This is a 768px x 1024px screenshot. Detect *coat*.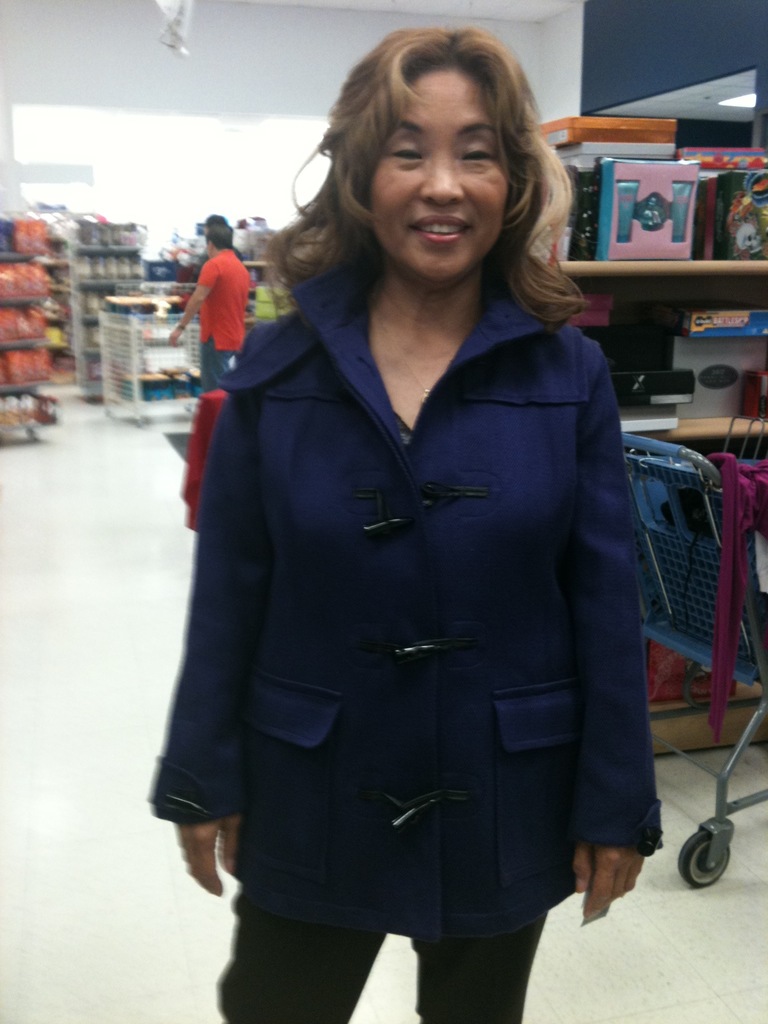
{"left": 145, "top": 234, "right": 660, "bottom": 951}.
